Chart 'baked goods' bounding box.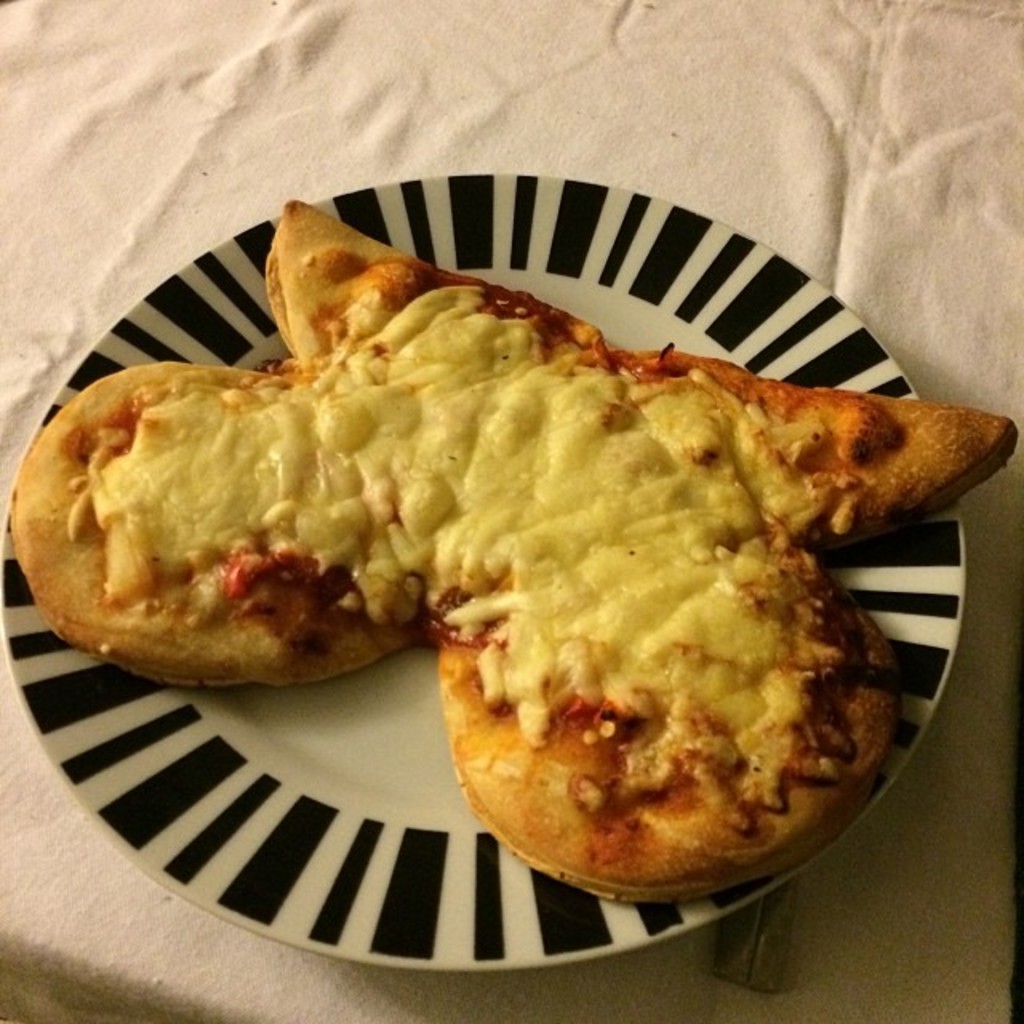
Charted: box=[6, 192, 1022, 907].
